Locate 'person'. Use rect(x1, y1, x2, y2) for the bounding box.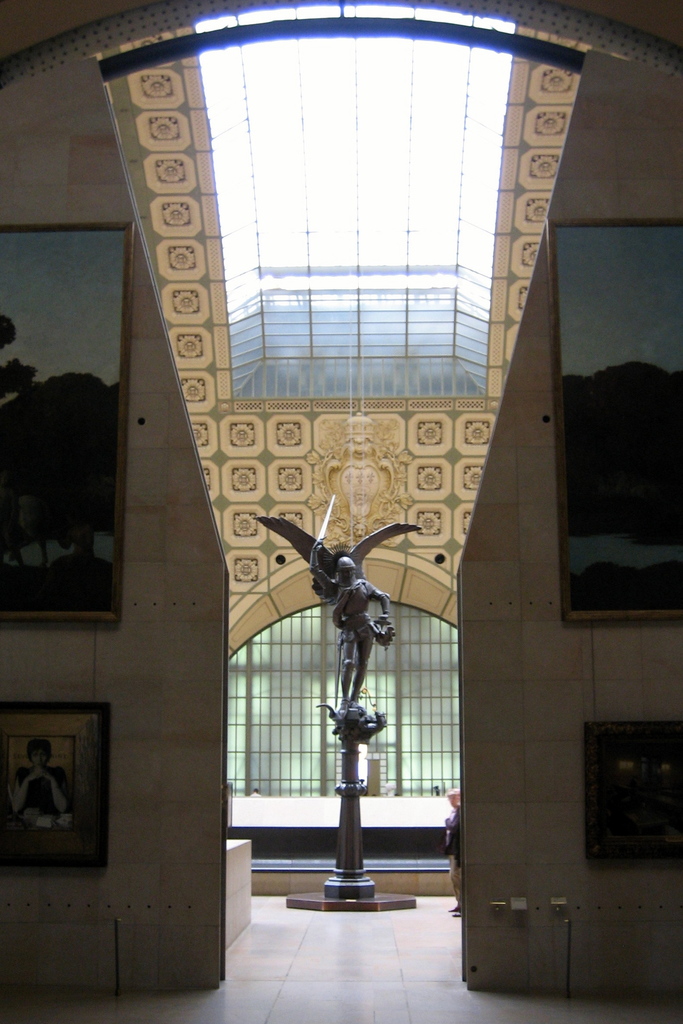
rect(8, 738, 69, 813).
